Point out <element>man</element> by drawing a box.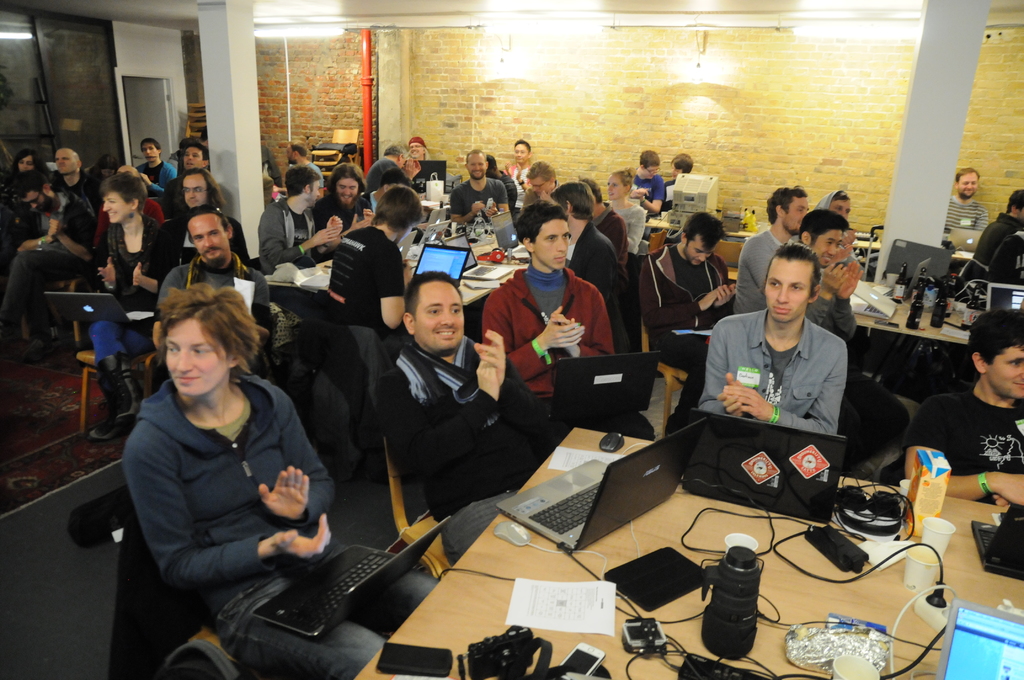
rect(285, 140, 319, 194).
